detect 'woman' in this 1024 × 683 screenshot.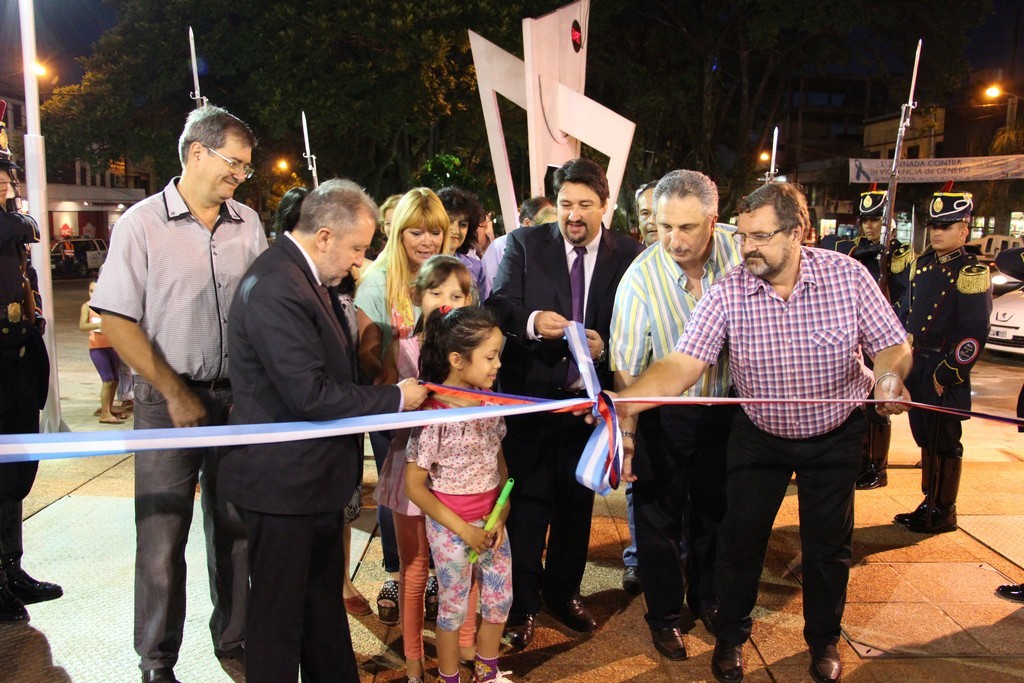
Detection: region(429, 188, 484, 300).
